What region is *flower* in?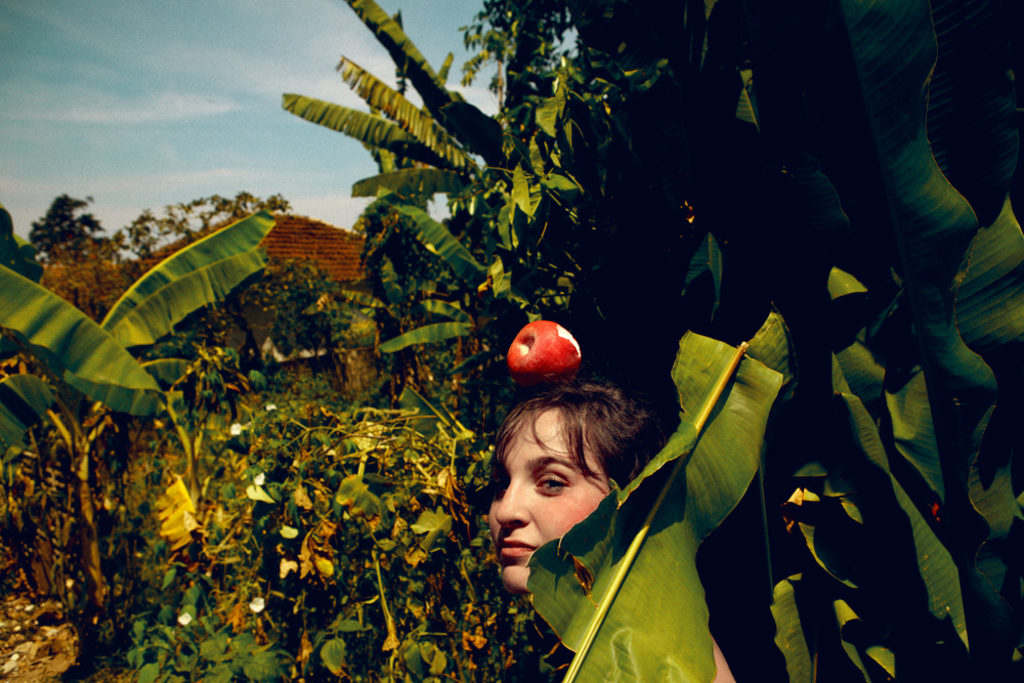
l=163, t=606, r=200, b=627.
